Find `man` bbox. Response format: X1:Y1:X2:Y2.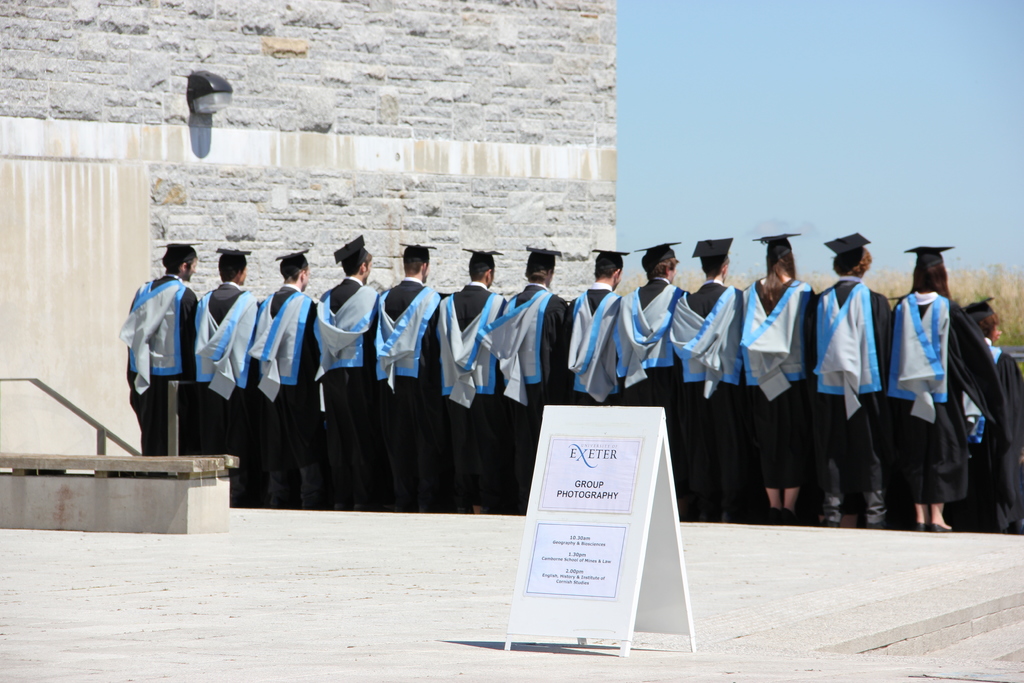
511:245:565:509.
